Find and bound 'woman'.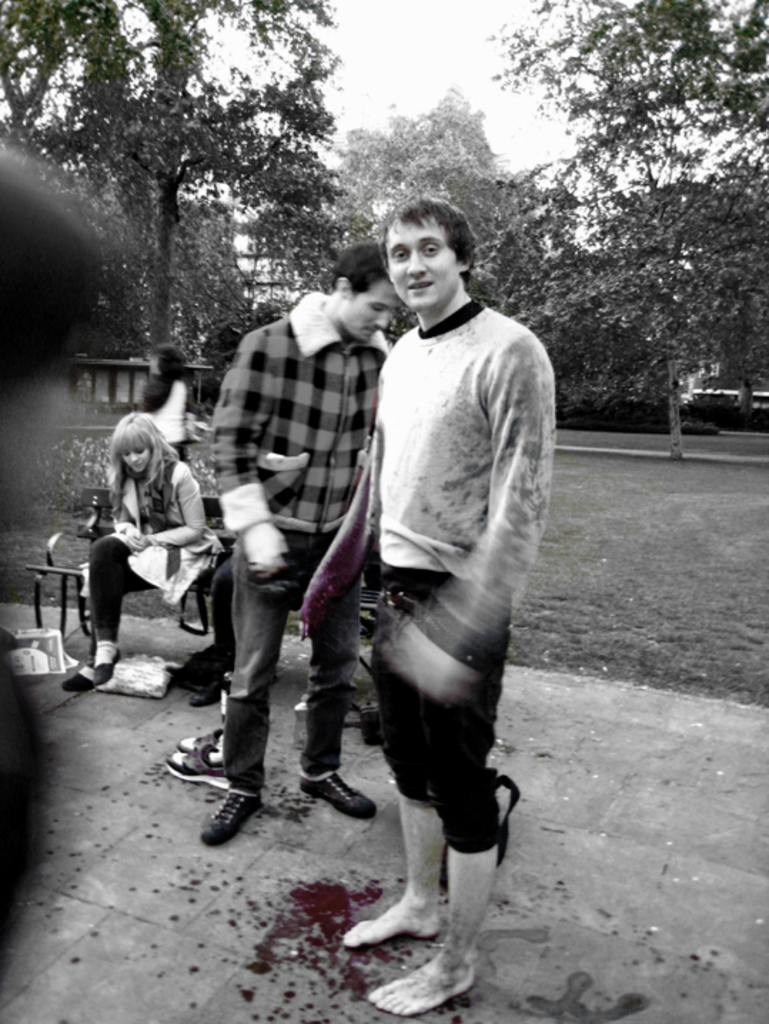
Bound: <box>71,396,217,679</box>.
